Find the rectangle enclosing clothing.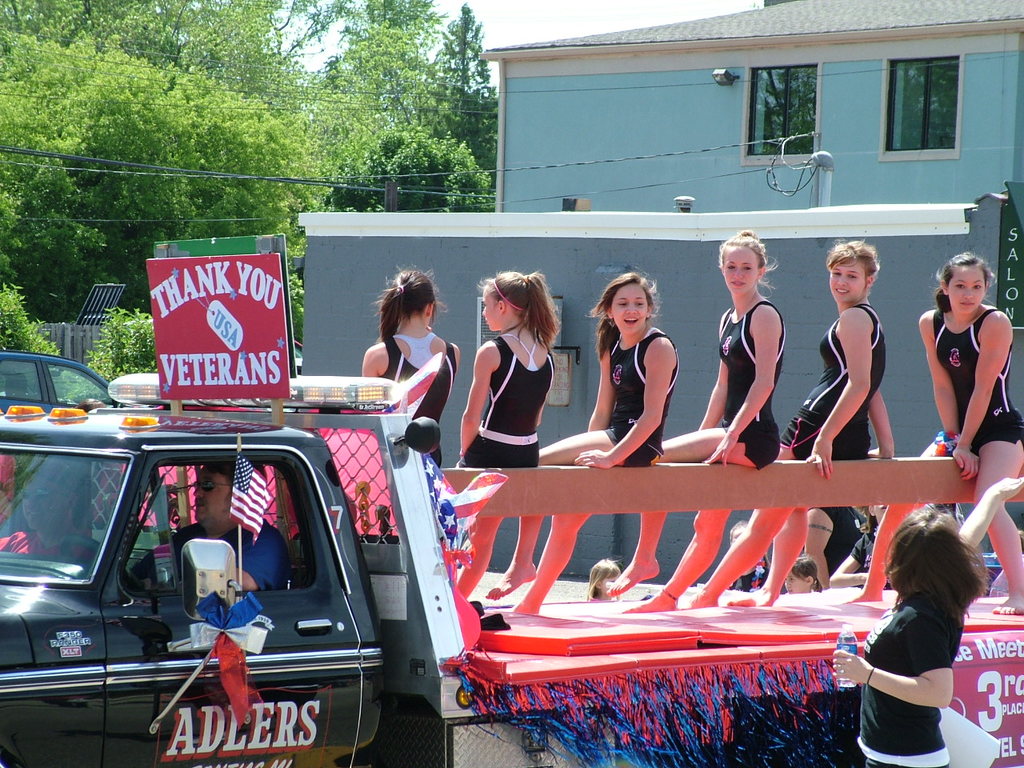
x1=457, y1=338, x2=557, y2=470.
